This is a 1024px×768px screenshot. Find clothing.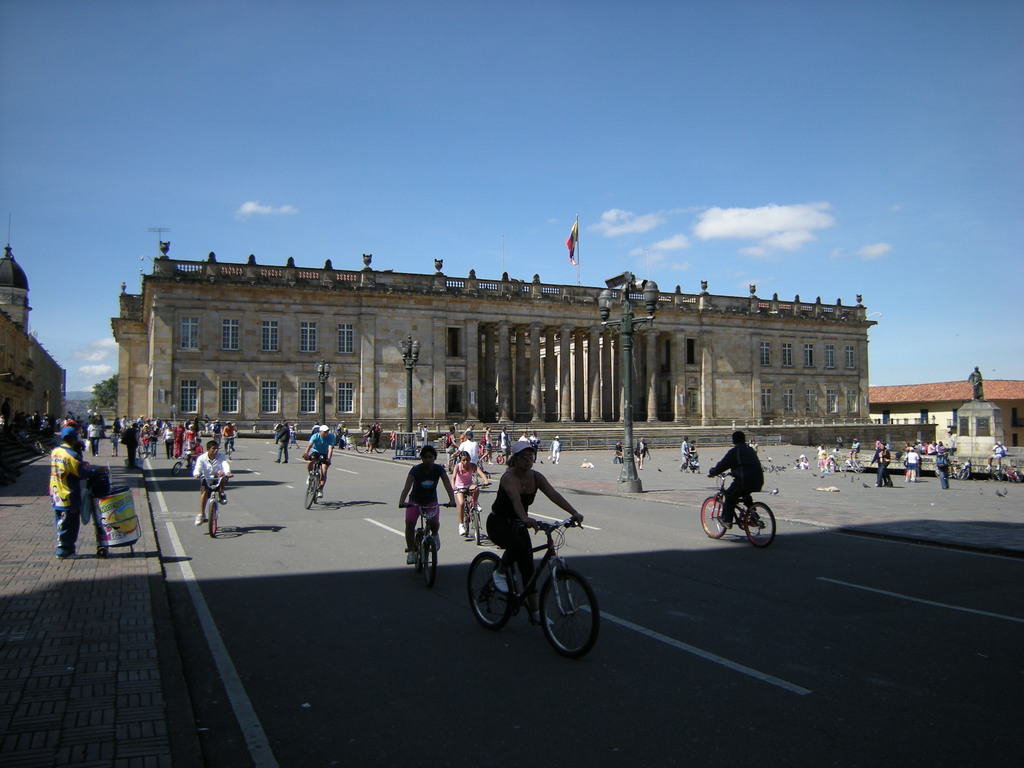
Bounding box: bbox(452, 463, 473, 499).
